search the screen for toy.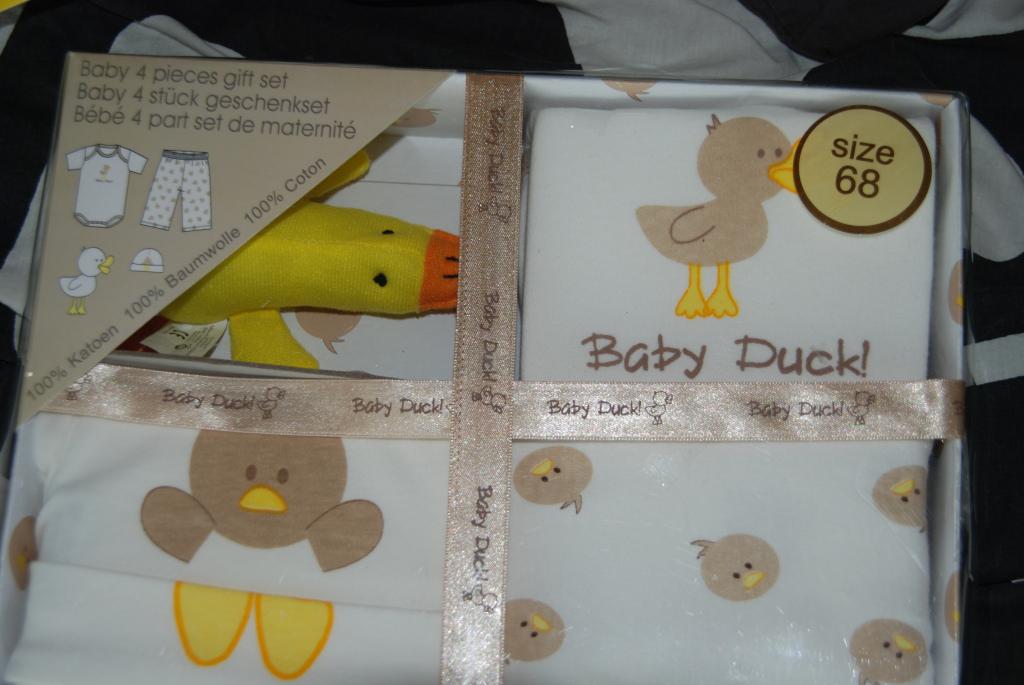
Found at box=[161, 150, 461, 373].
